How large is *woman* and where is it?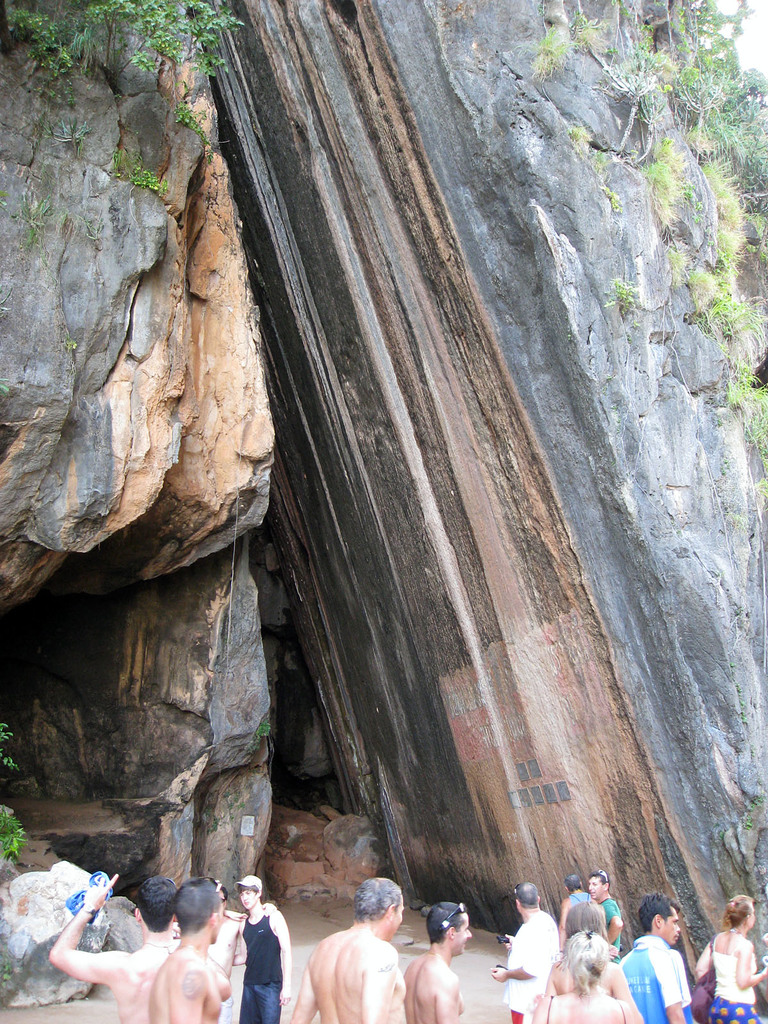
Bounding box: [left=688, top=893, right=767, bottom=1023].
